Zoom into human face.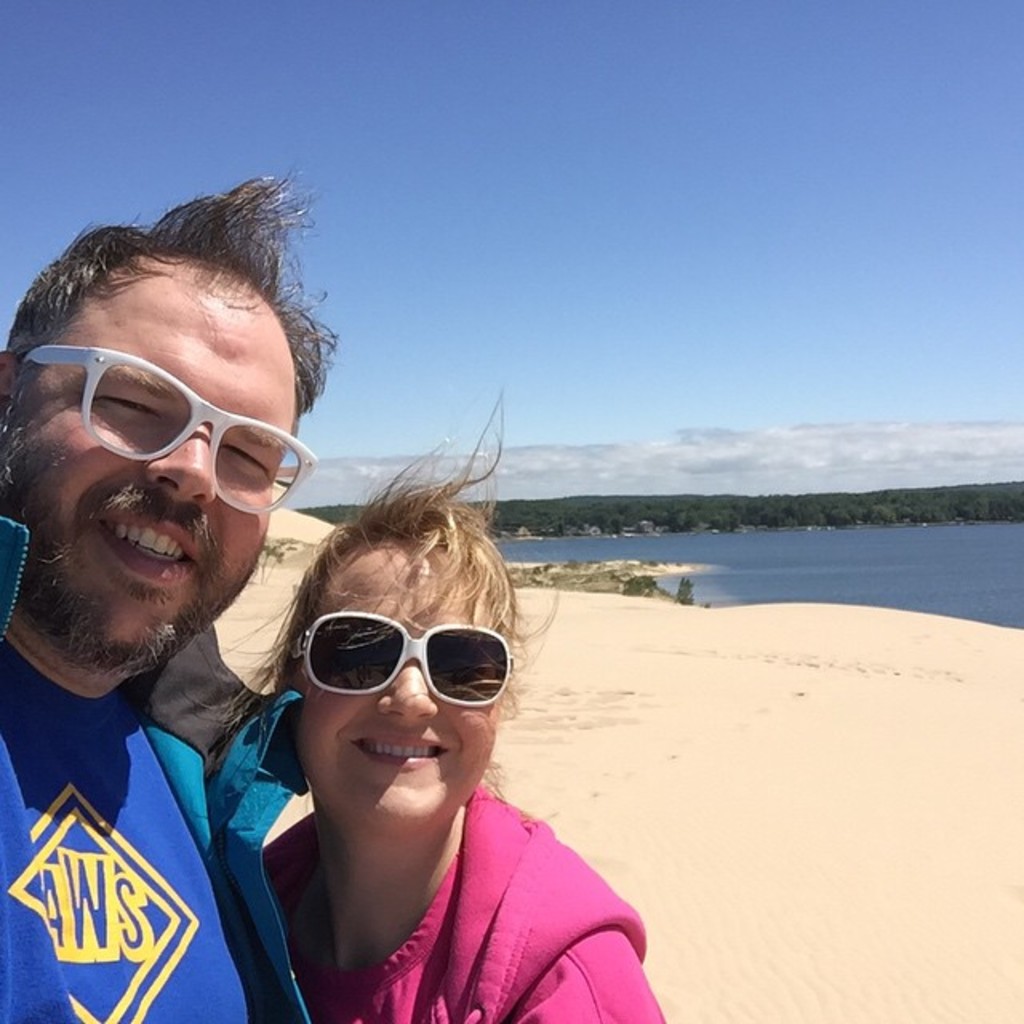
Zoom target: <region>296, 549, 507, 842</region>.
